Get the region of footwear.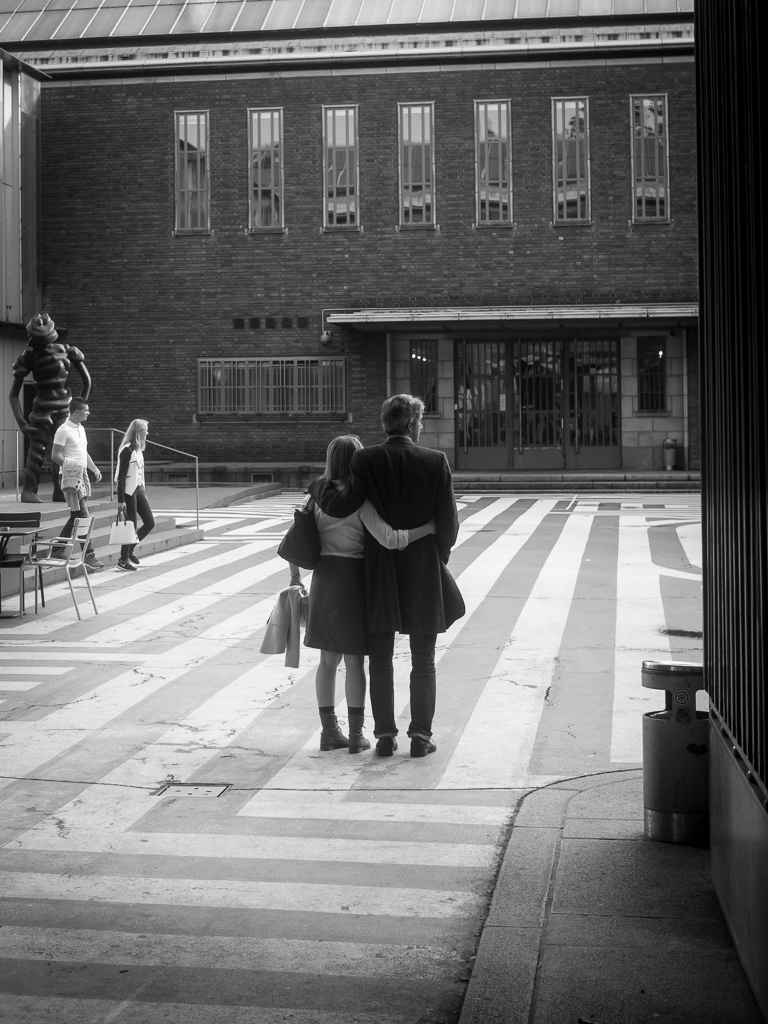
(350, 735, 369, 756).
